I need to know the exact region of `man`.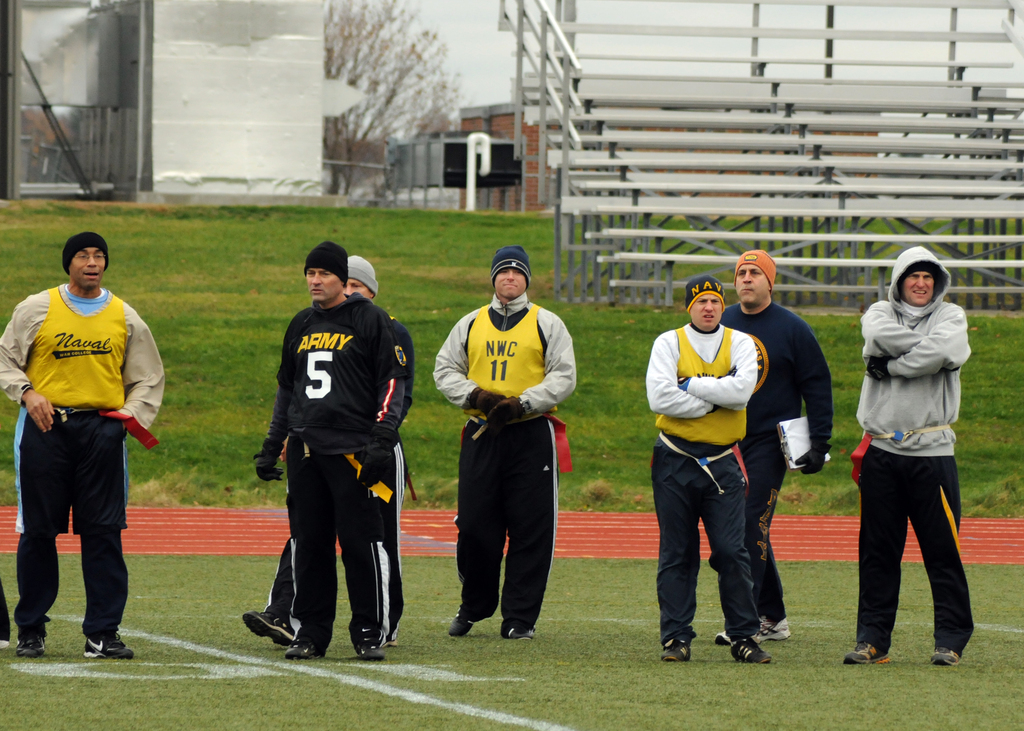
Region: [x1=717, y1=241, x2=839, y2=646].
